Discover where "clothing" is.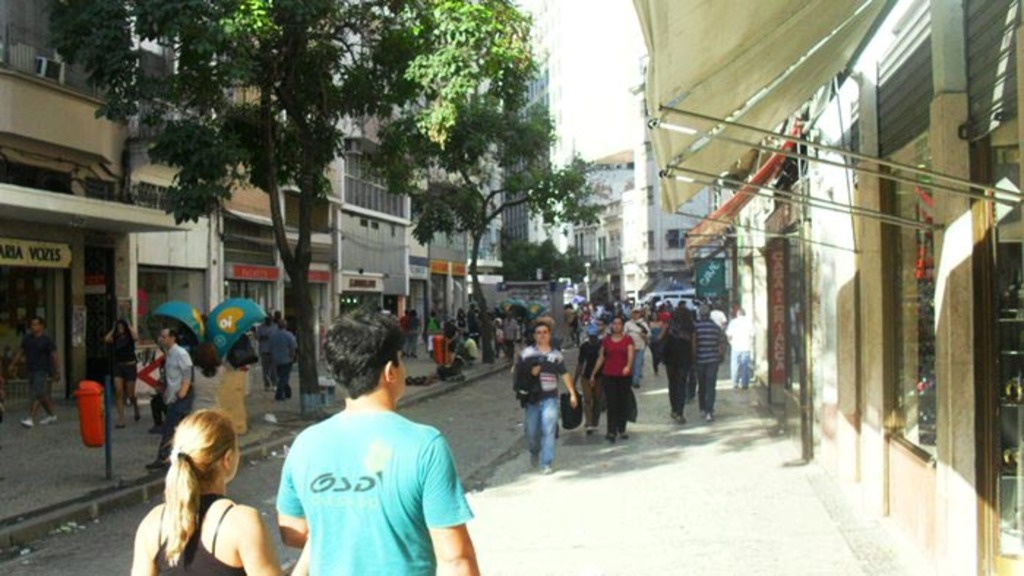
Discovered at {"x1": 269, "y1": 320, "x2": 298, "y2": 401}.
